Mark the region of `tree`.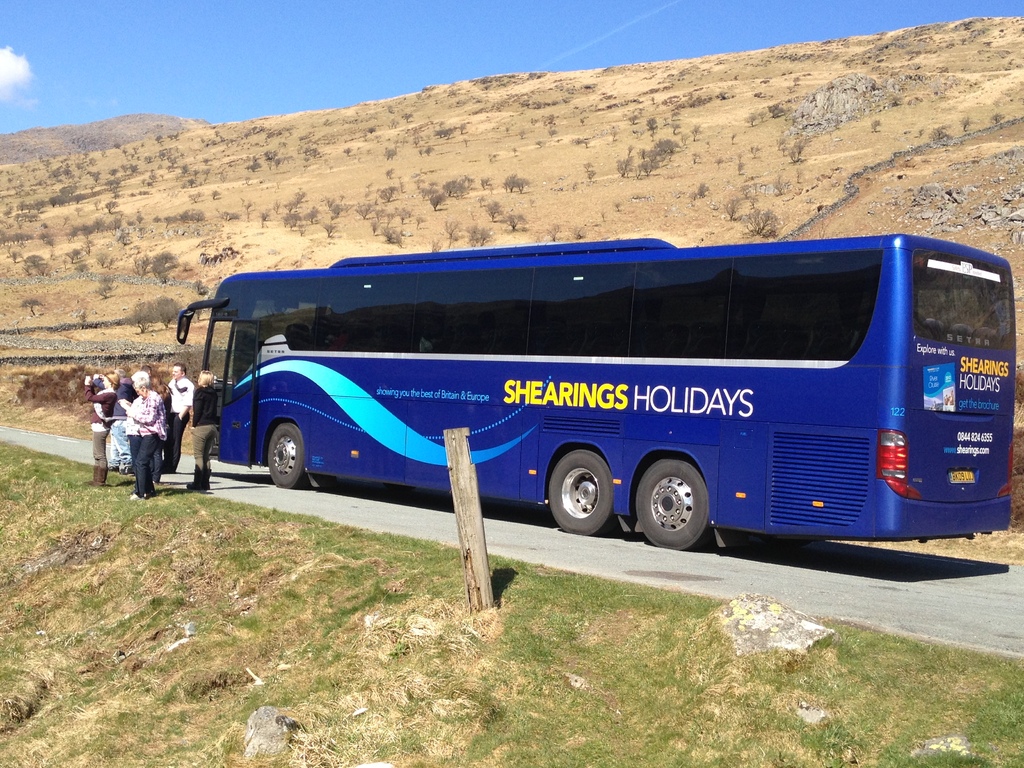
Region: 440,220,457,250.
